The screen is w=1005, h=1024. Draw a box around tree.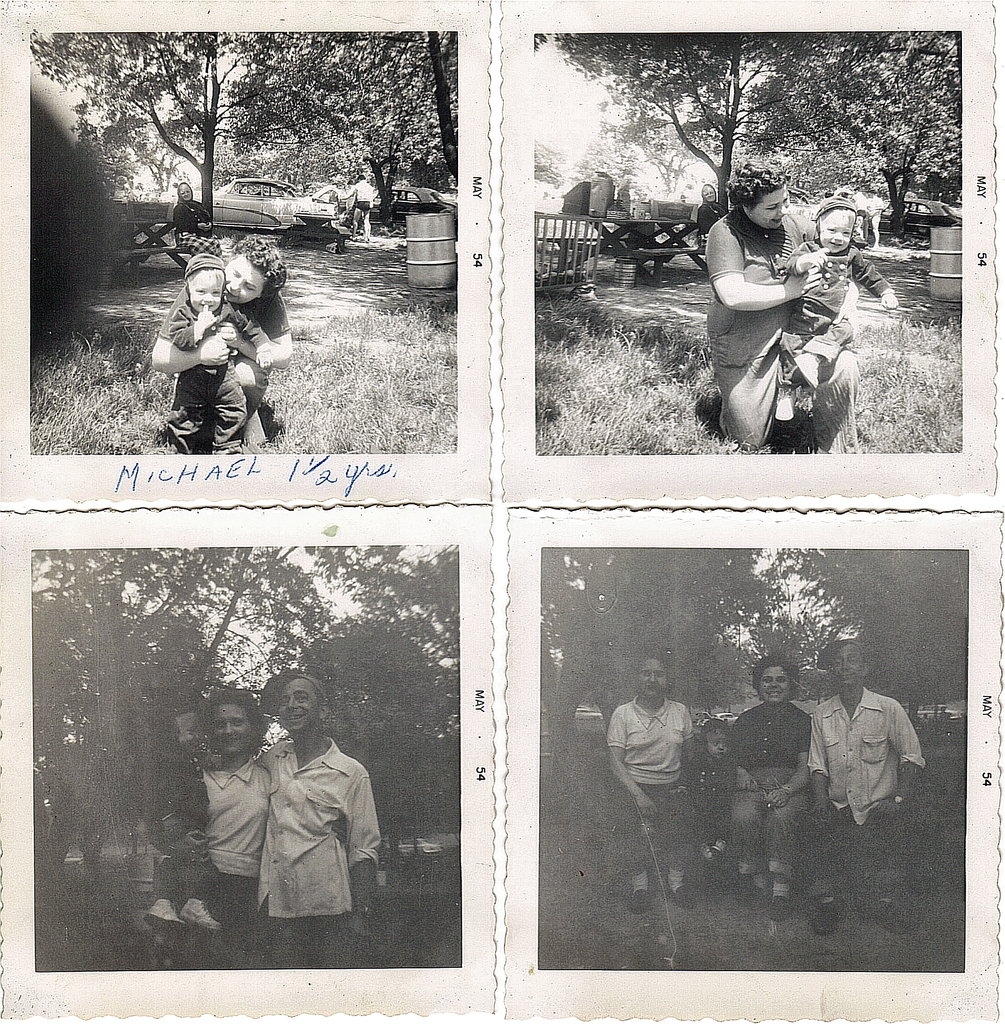
[732, 33, 967, 237].
